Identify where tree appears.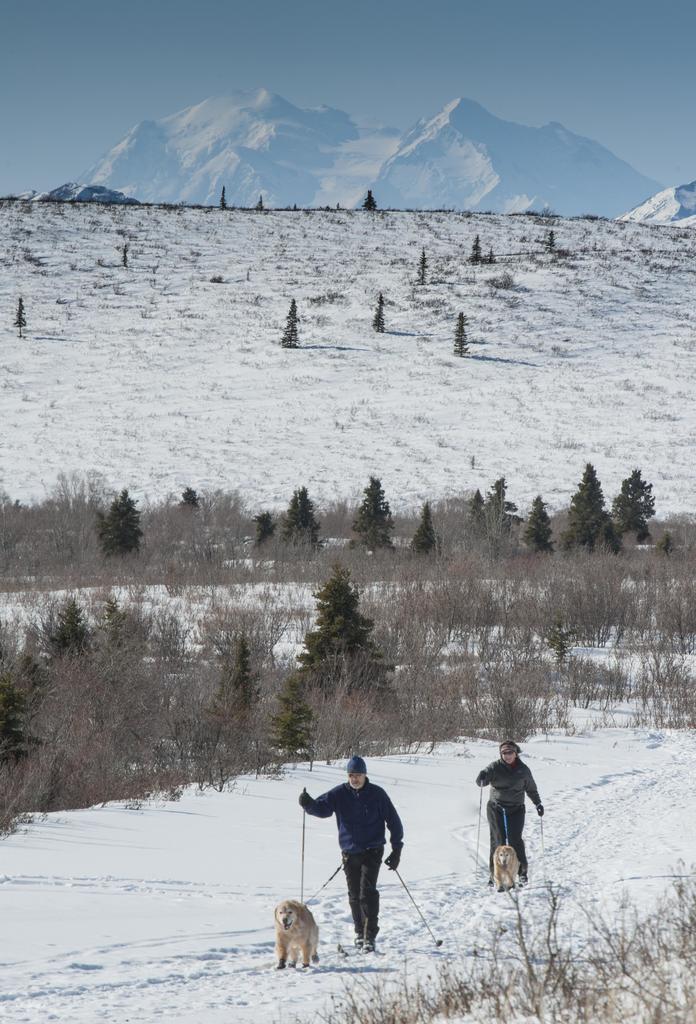
Appears at bbox=(98, 496, 133, 566).
